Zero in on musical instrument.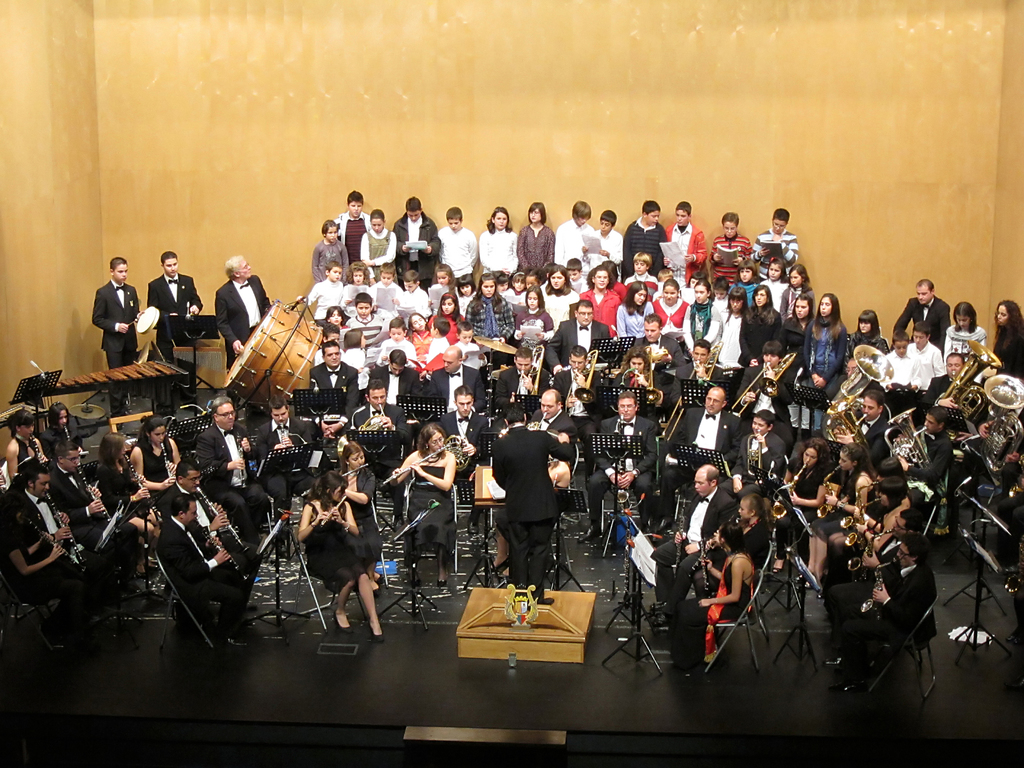
Zeroed in: <bbox>963, 373, 1023, 500</bbox>.
